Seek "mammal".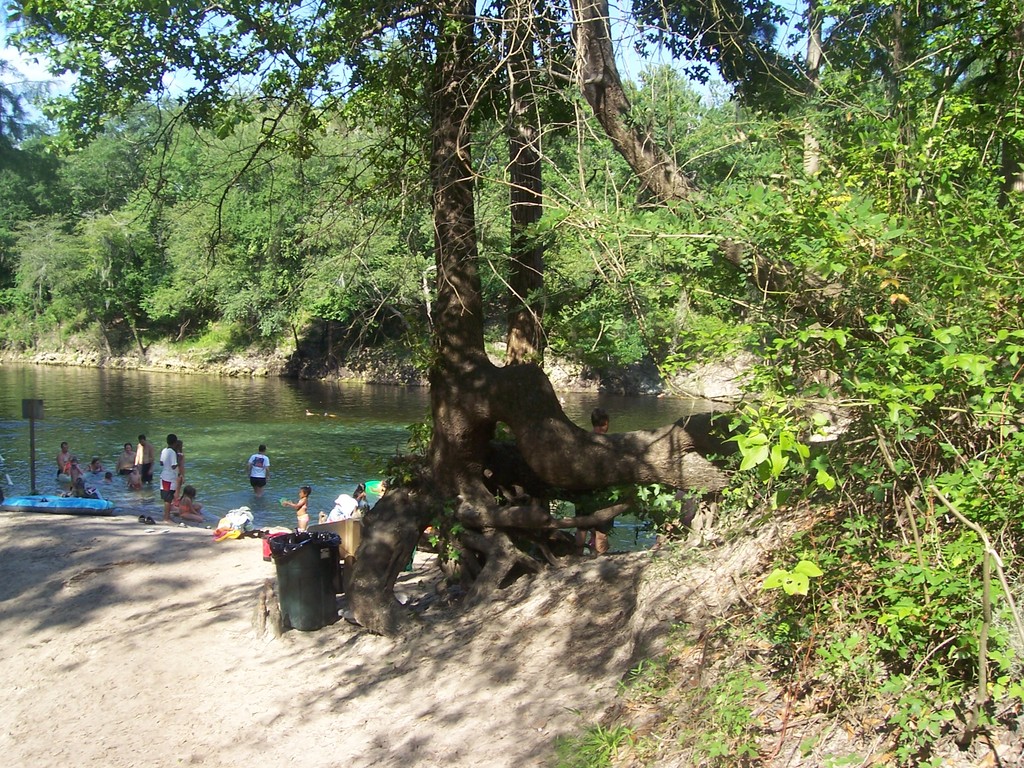
select_region(355, 481, 364, 502).
